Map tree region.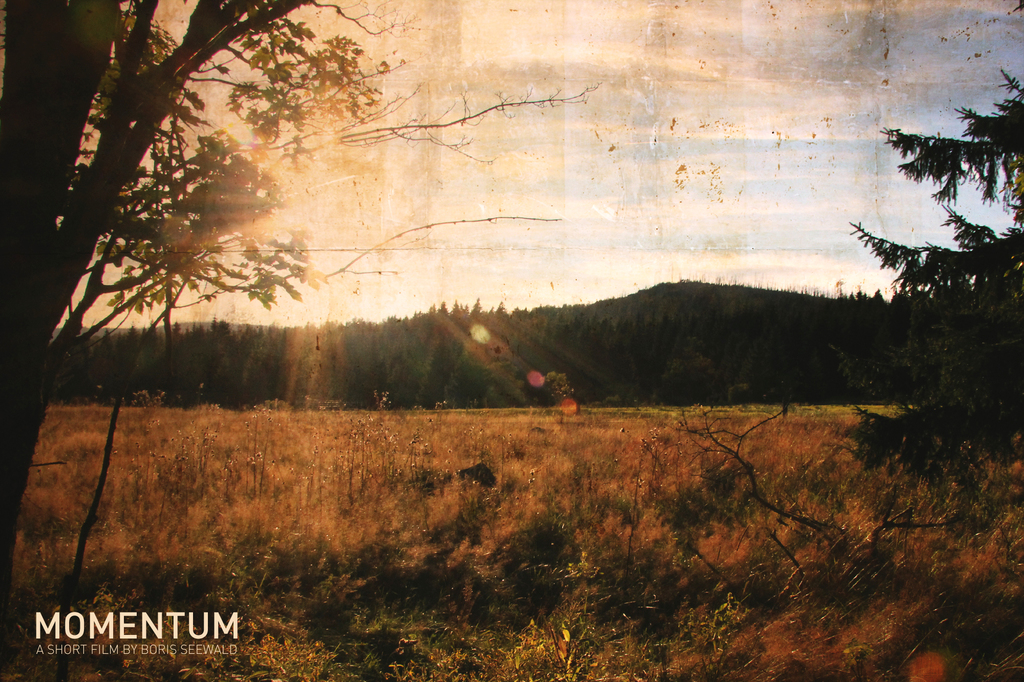
Mapped to <box>840,36,1023,545</box>.
